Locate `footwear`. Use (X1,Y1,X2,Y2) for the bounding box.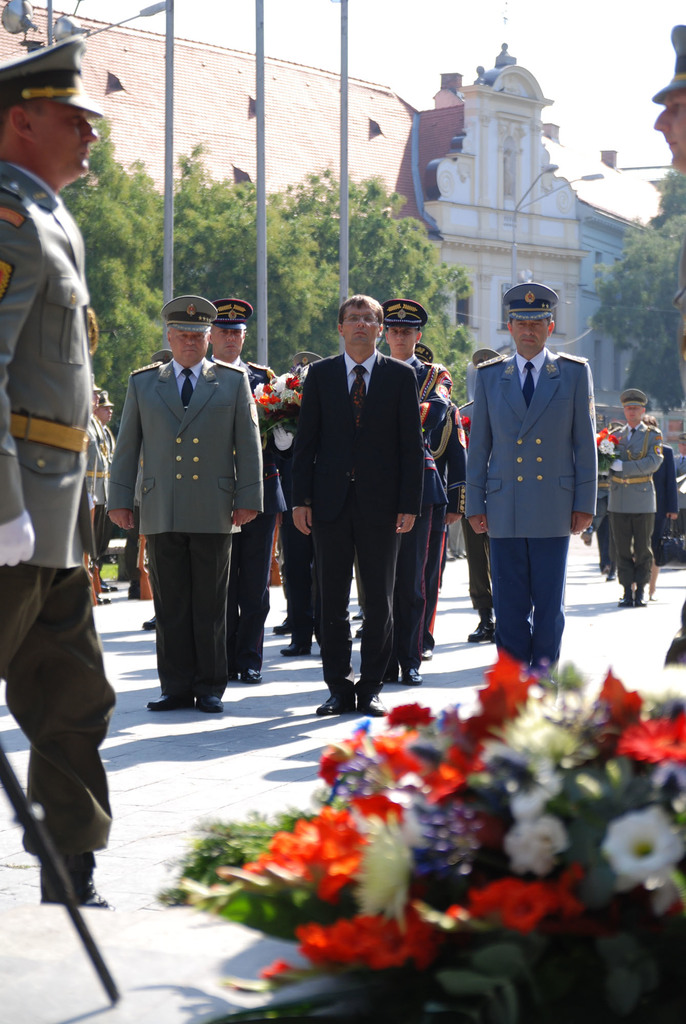
(311,692,352,720).
